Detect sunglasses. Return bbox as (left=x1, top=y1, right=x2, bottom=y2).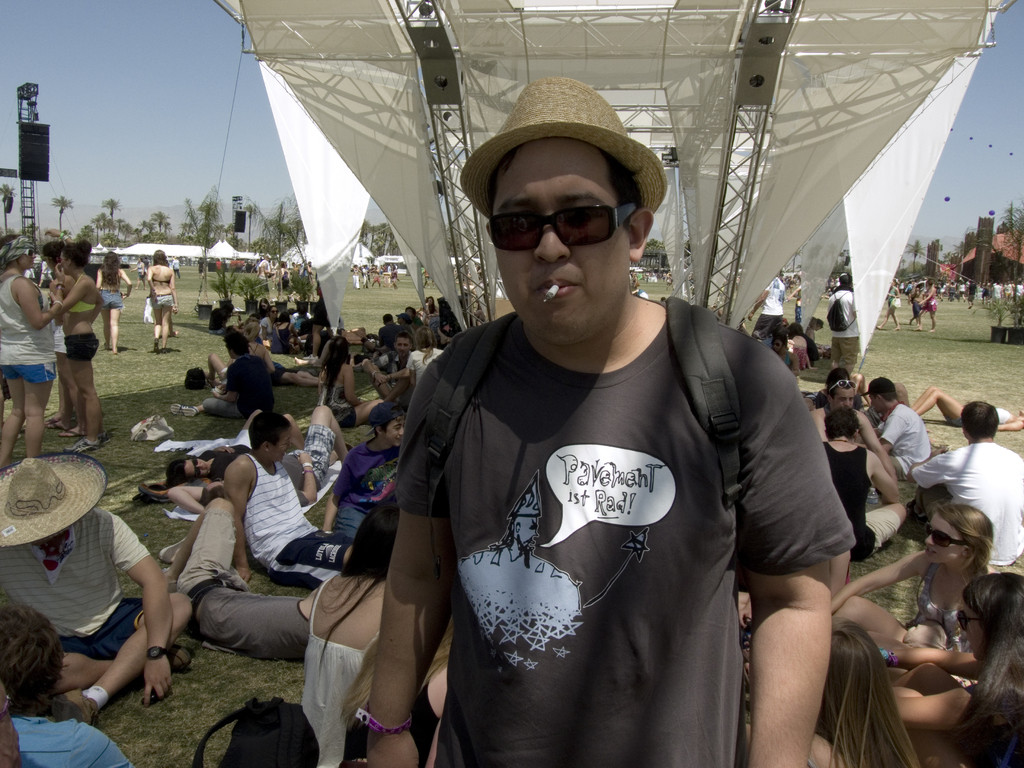
(left=55, top=257, right=66, bottom=265).
